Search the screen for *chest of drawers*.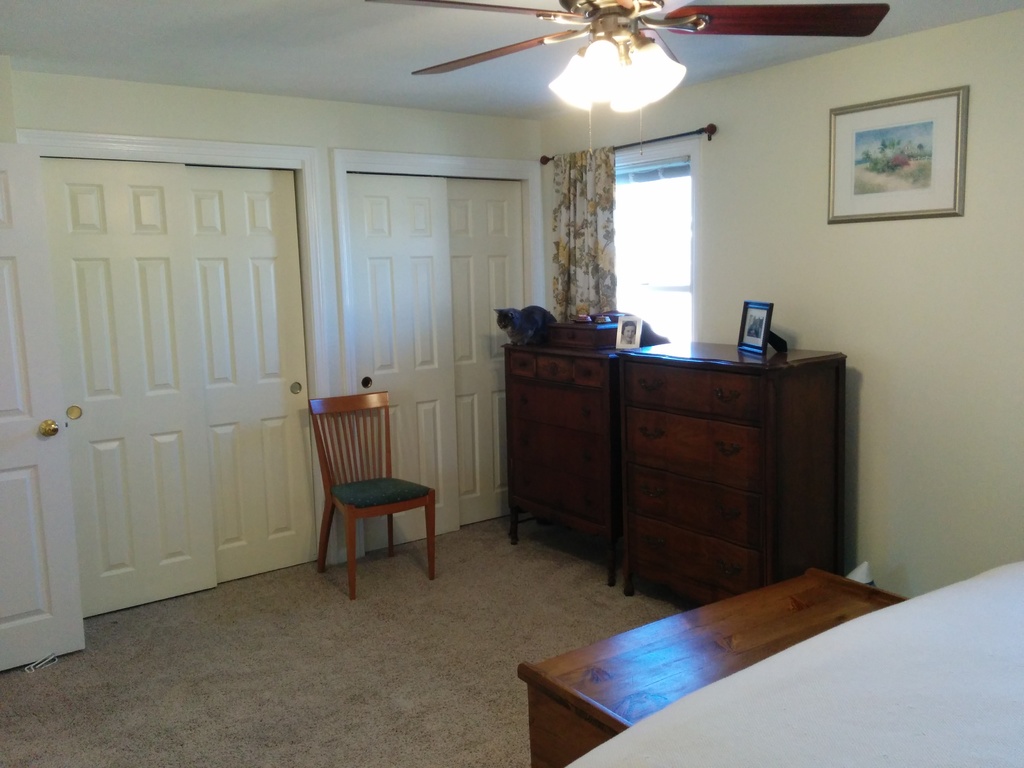
Found at <region>616, 342, 850, 596</region>.
